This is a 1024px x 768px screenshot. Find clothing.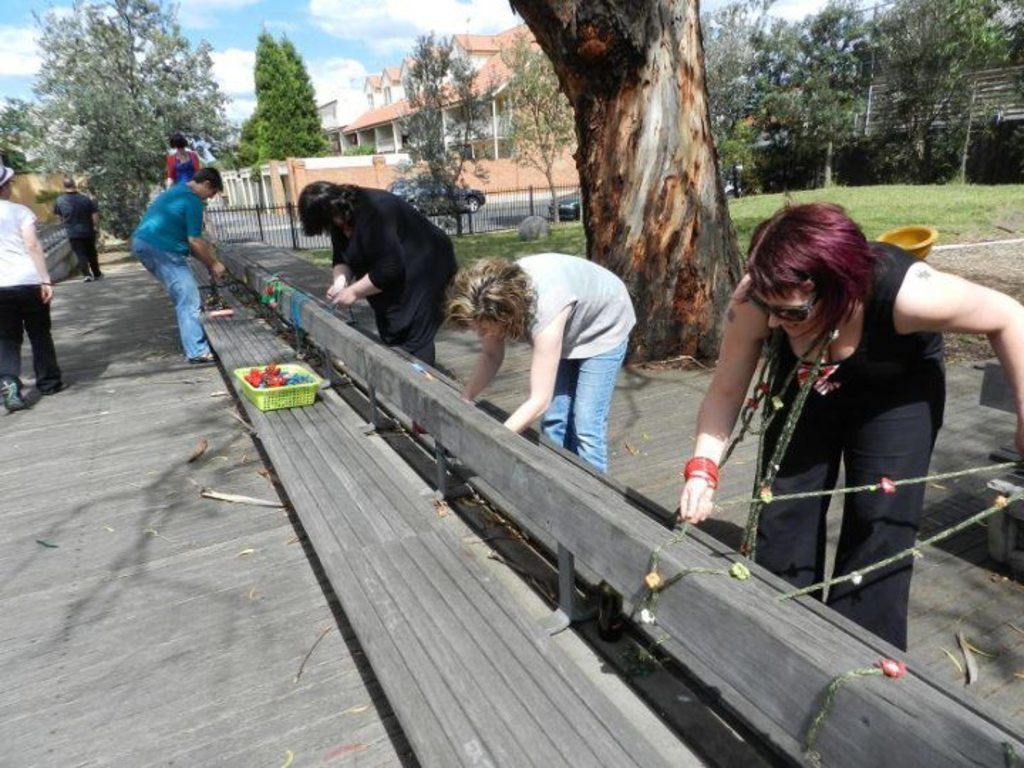
Bounding box: {"left": 164, "top": 151, "right": 199, "bottom": 185}.
